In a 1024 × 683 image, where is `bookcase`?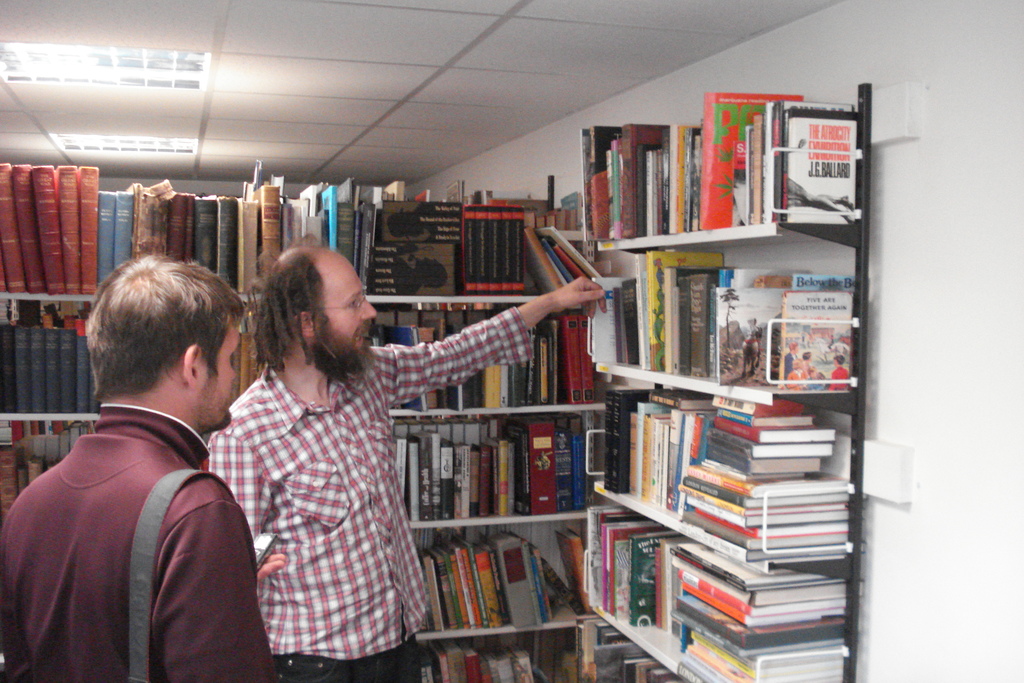
Rect(0, 83, 871, 682).
